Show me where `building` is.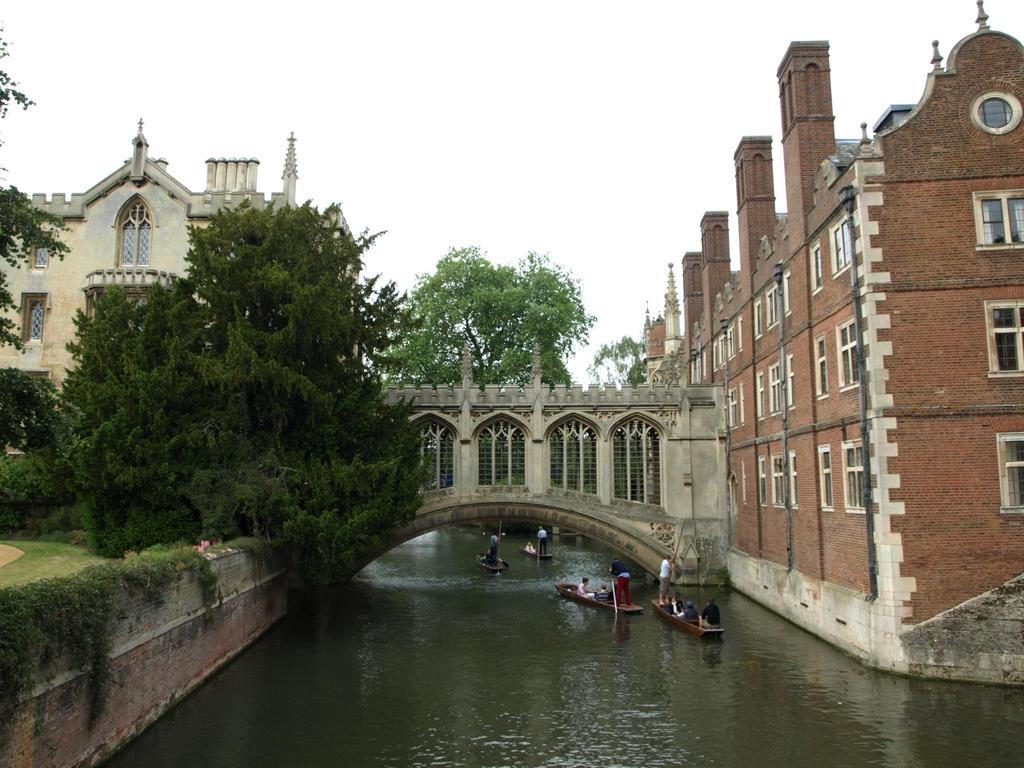
`building` is at bbox(644, 0, 1023, 688).
